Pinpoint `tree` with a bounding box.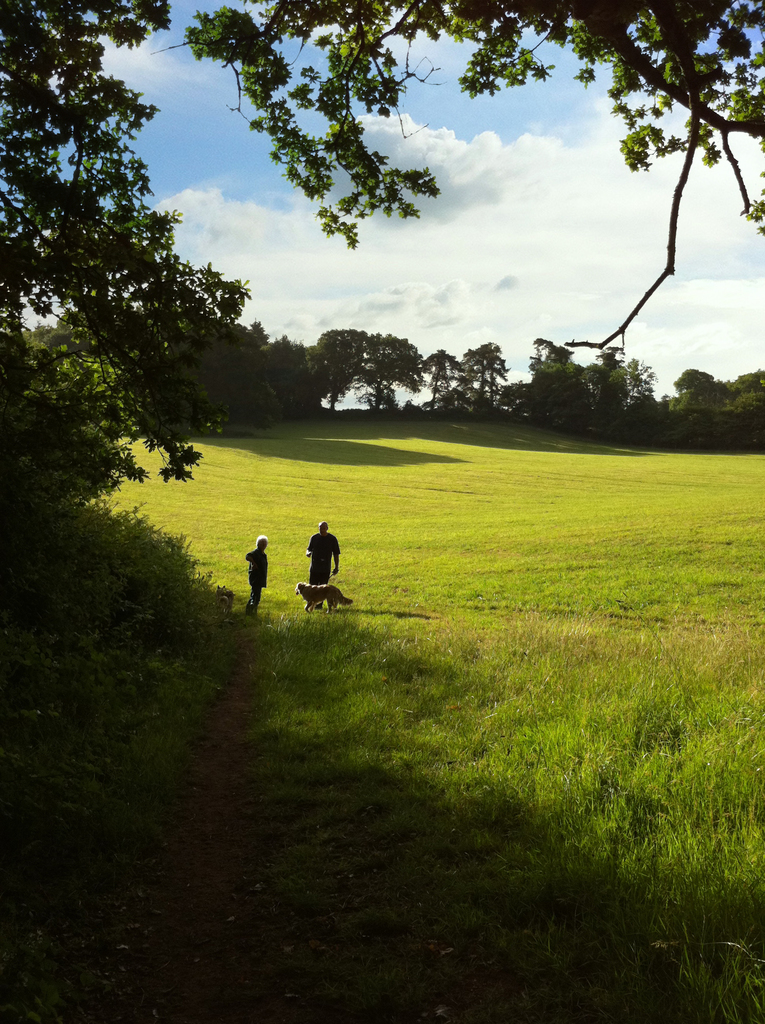
0/0/764/529.
